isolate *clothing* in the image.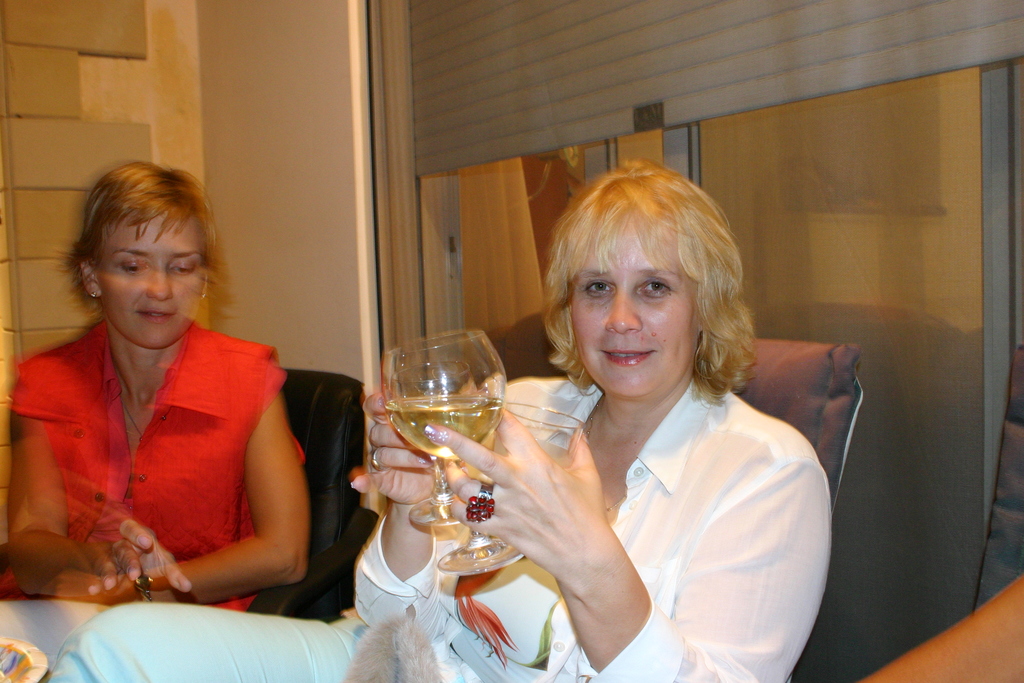
Isolated region: locate(0, 317, 291, 655).
